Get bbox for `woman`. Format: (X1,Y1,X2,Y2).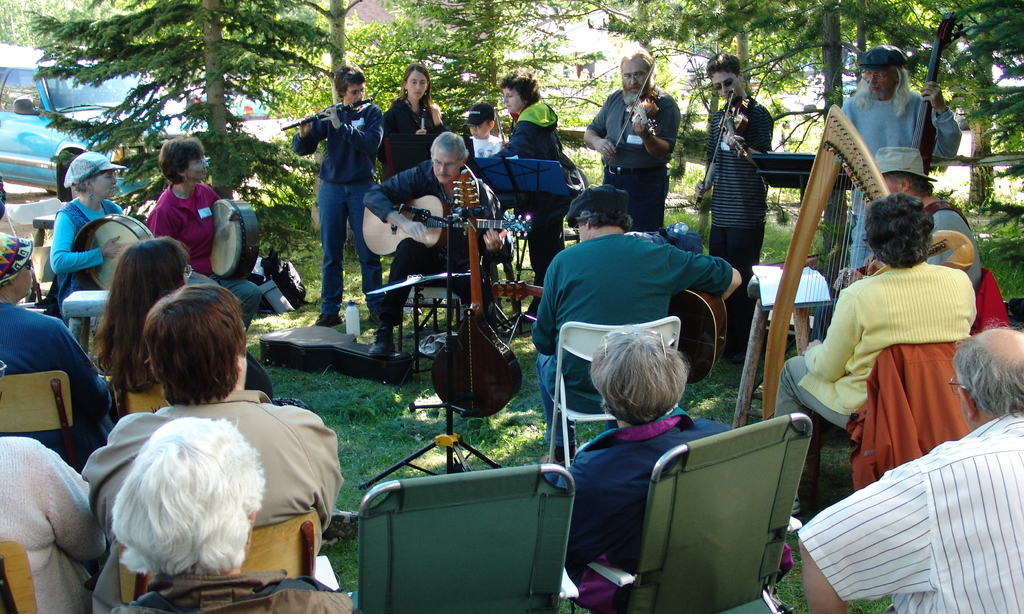
(542,323,797,613).
